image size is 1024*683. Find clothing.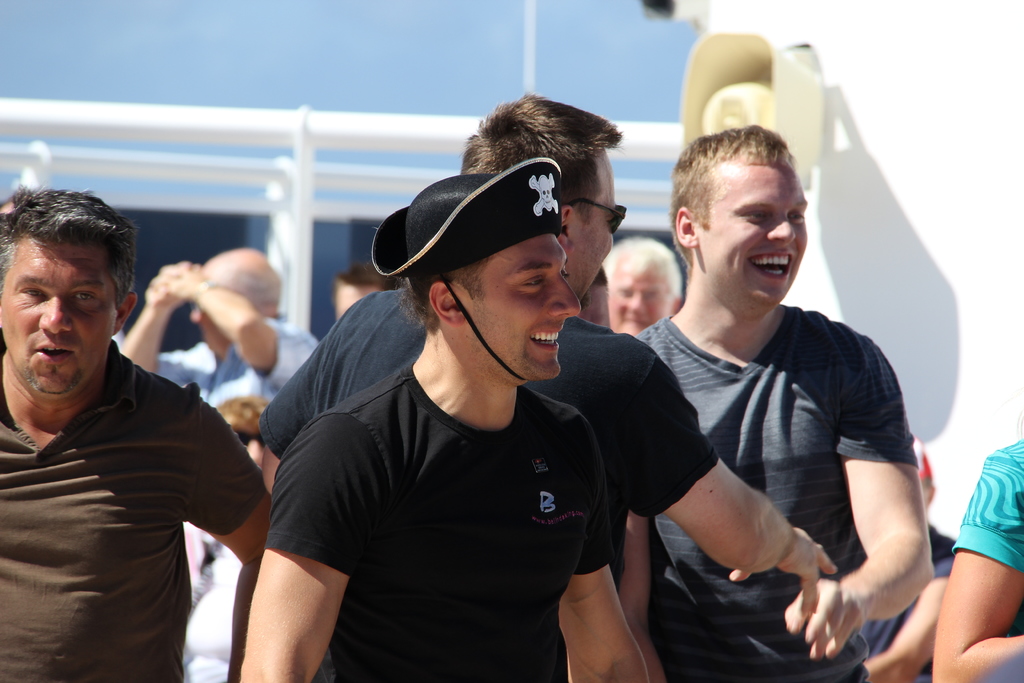
box(164, 309, 331, 607).
